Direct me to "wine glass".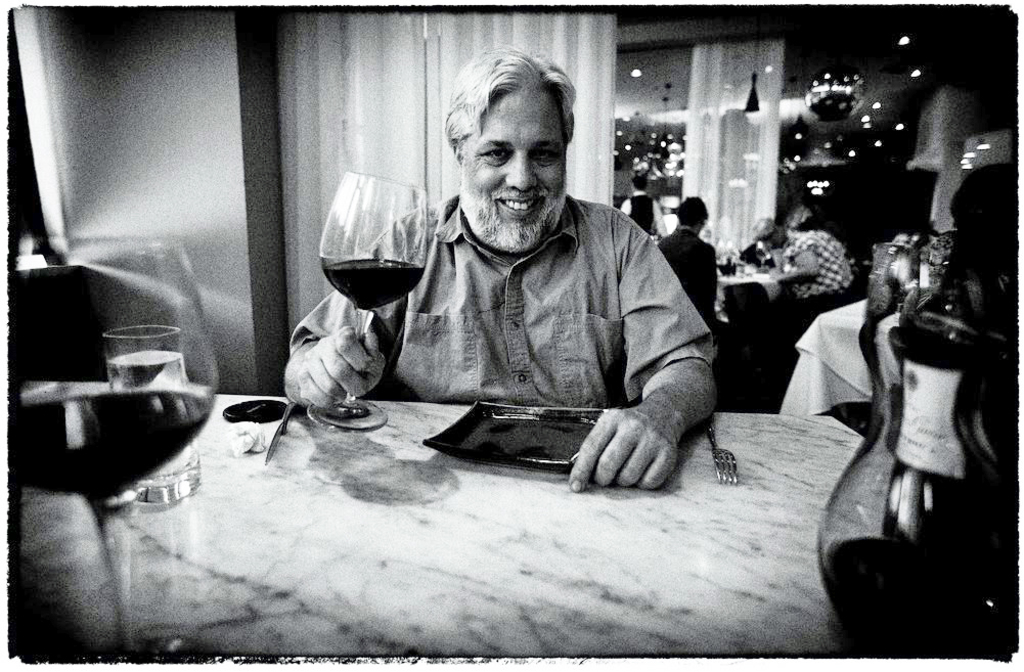
Direction: x1=321, y1=171, x2=432, y2=427.
